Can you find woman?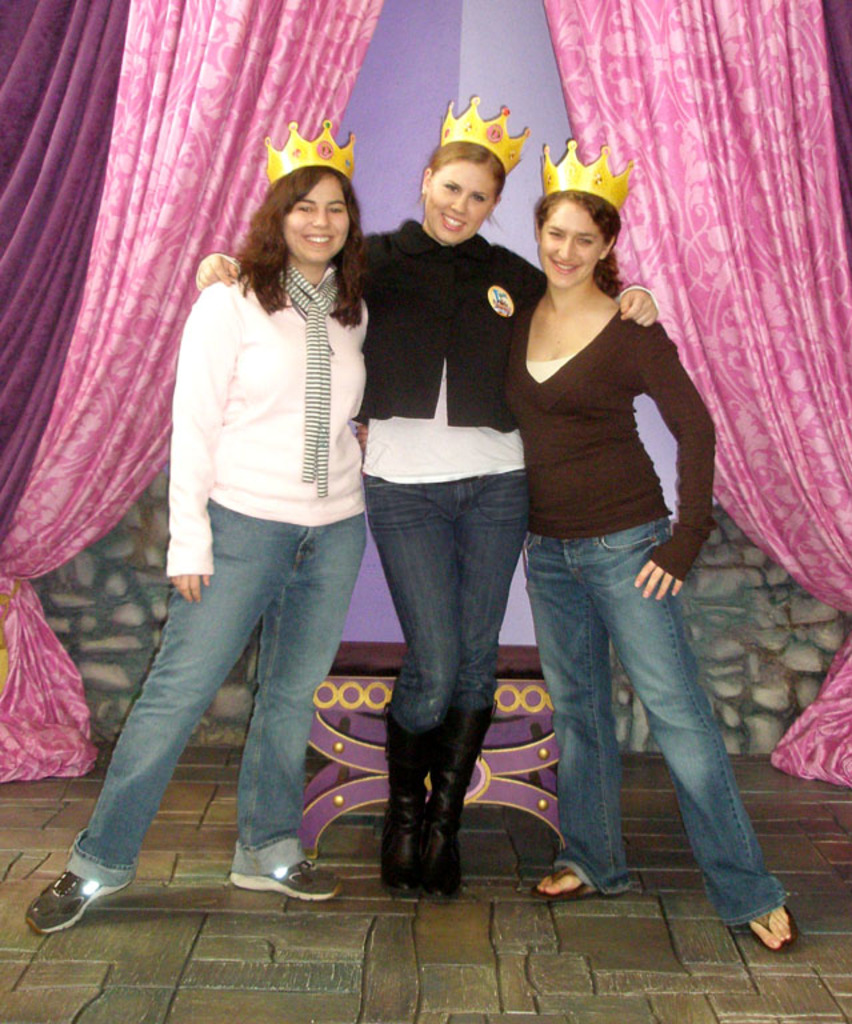
Yes, bounding box: x1=185 y1=93 x2=665 y2=897.
